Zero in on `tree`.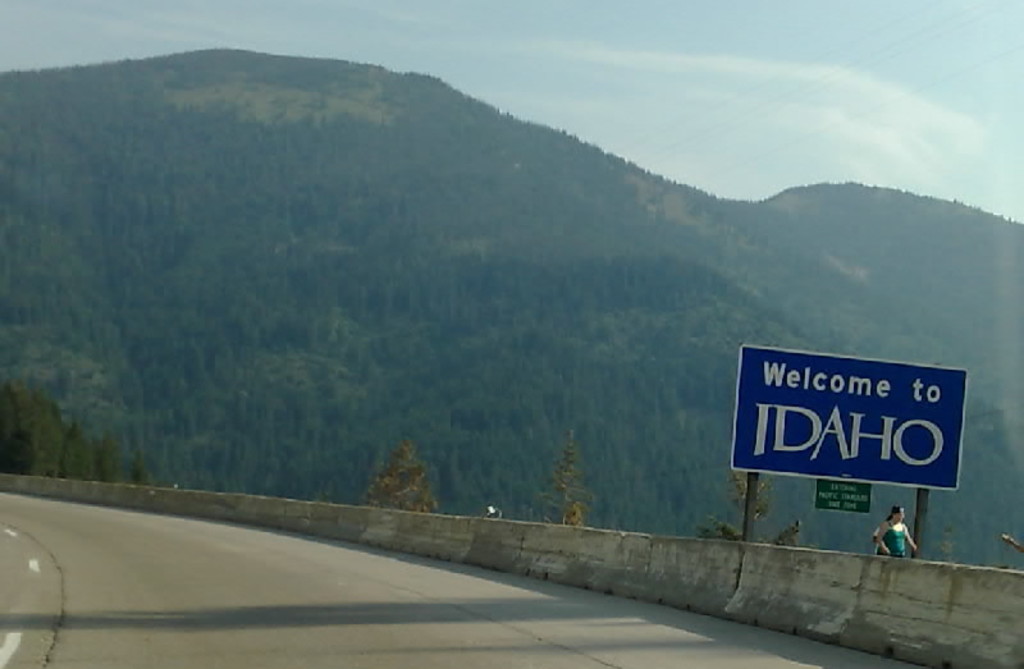
Zeroed in: {"left": 694, "top": 463, "right": 804, "bottom": 544}.
